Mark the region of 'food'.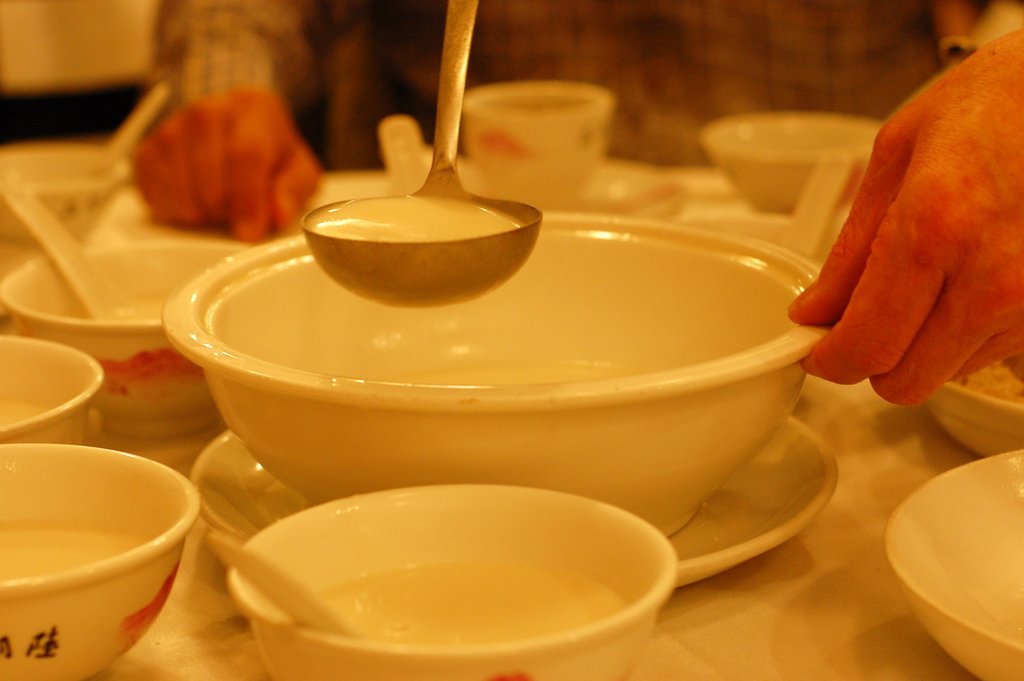
Region: BBox(947, 364, 1023, 398).
